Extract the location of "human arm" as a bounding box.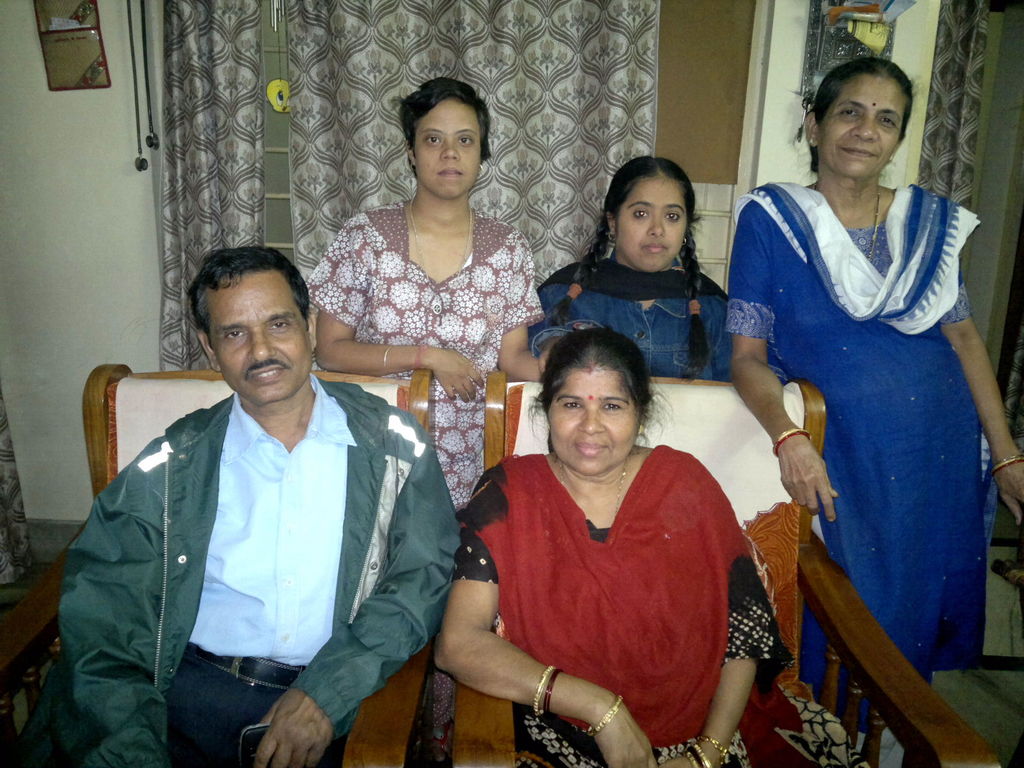
(left=432, top=460, right=657, bottom=767).
